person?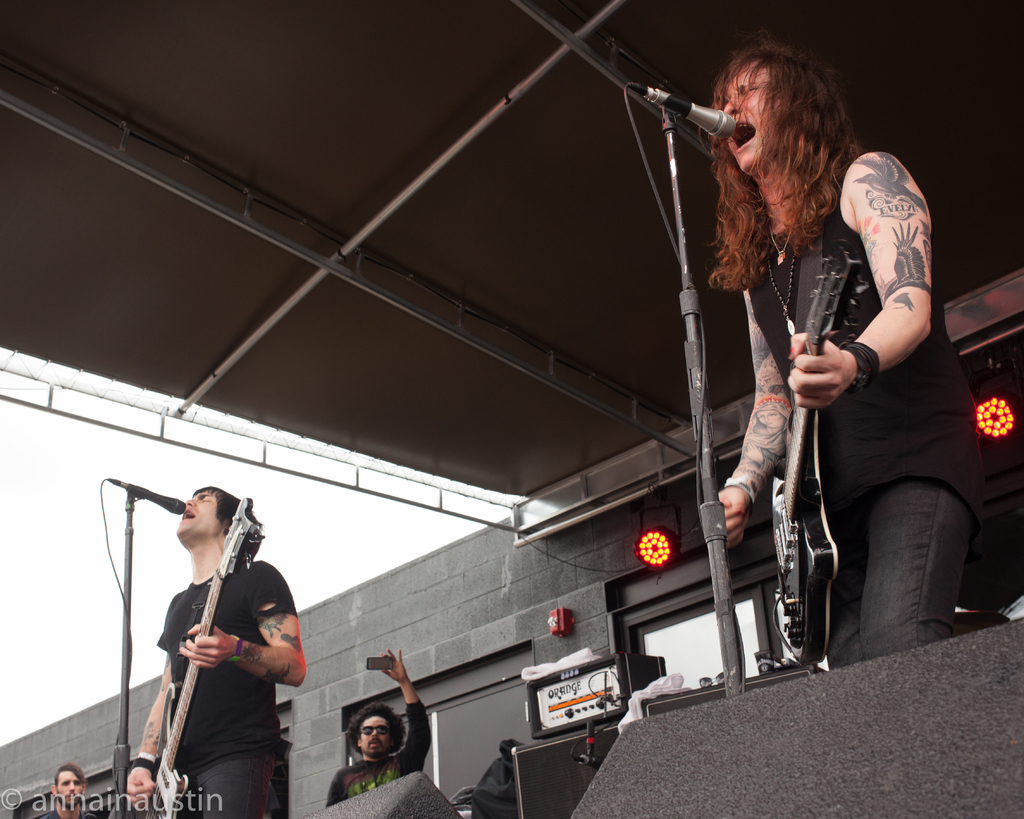
x1=26 y1=767 x2=104 y2=818
